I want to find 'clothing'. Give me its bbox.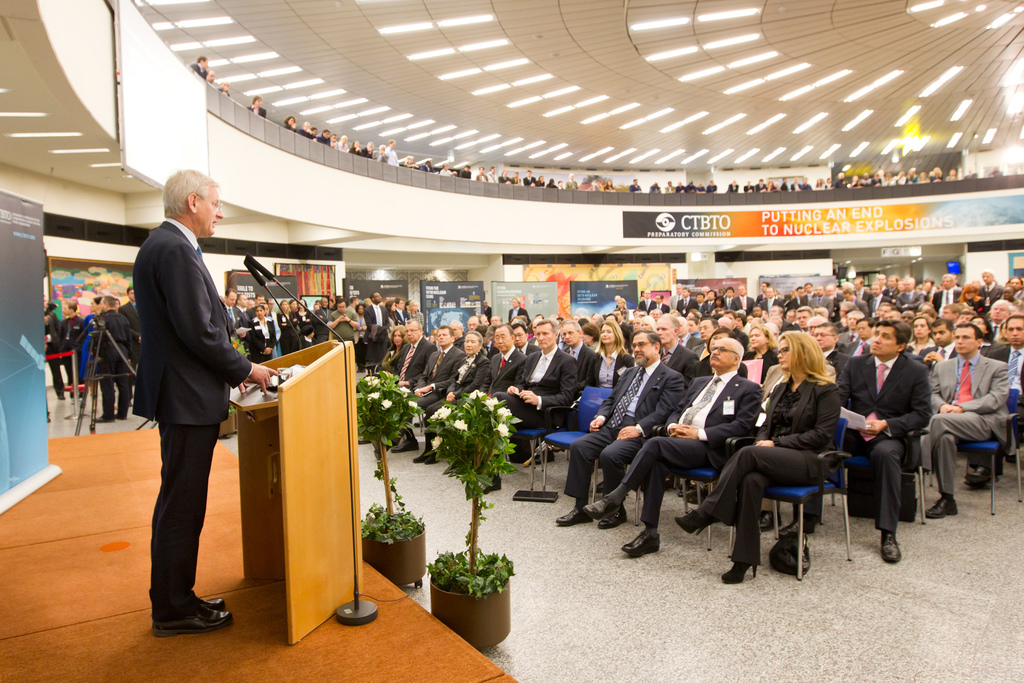
region(895, 288, 921, 315).
